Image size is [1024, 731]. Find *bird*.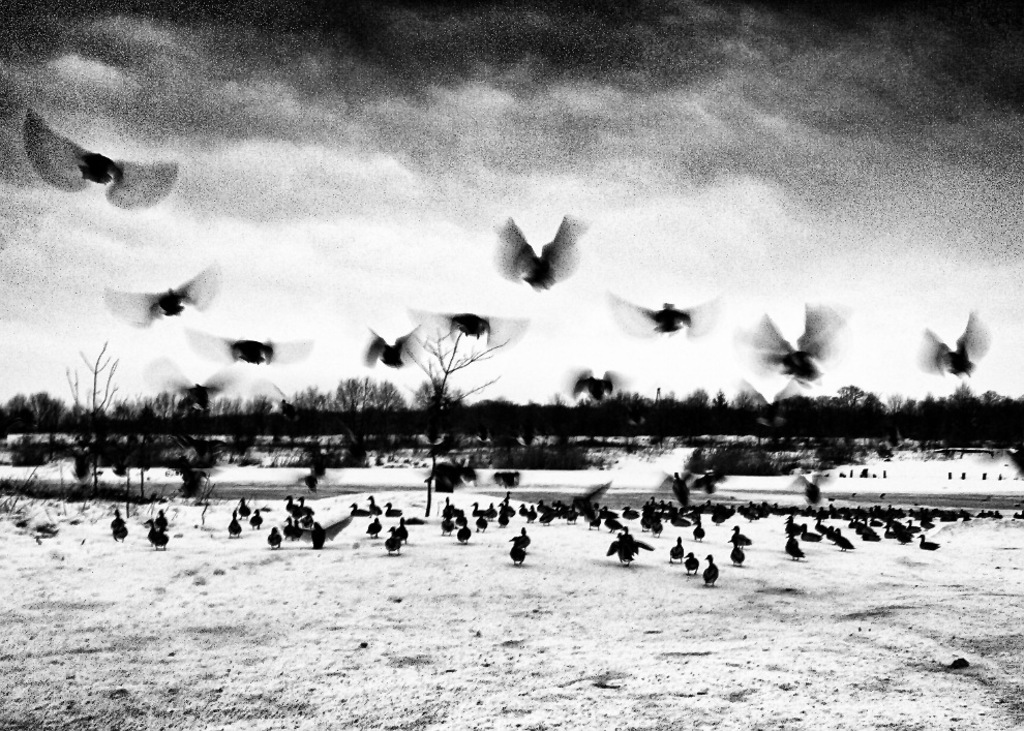
449:502:466:523.
